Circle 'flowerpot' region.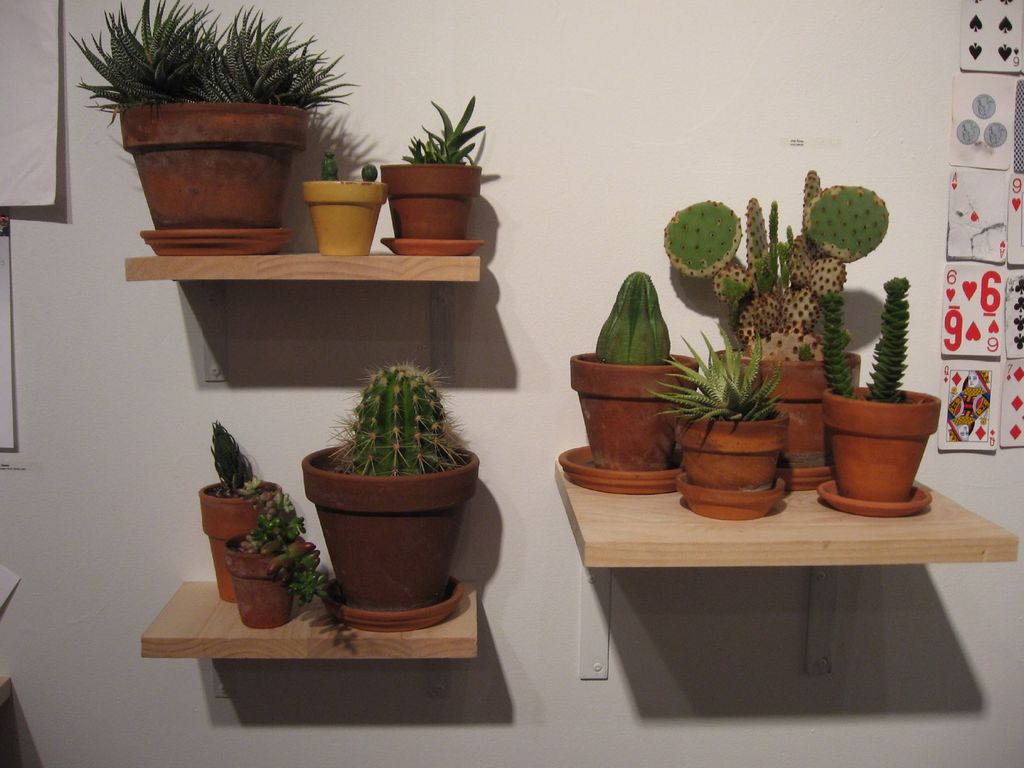
Region: 117 99 312 257.
